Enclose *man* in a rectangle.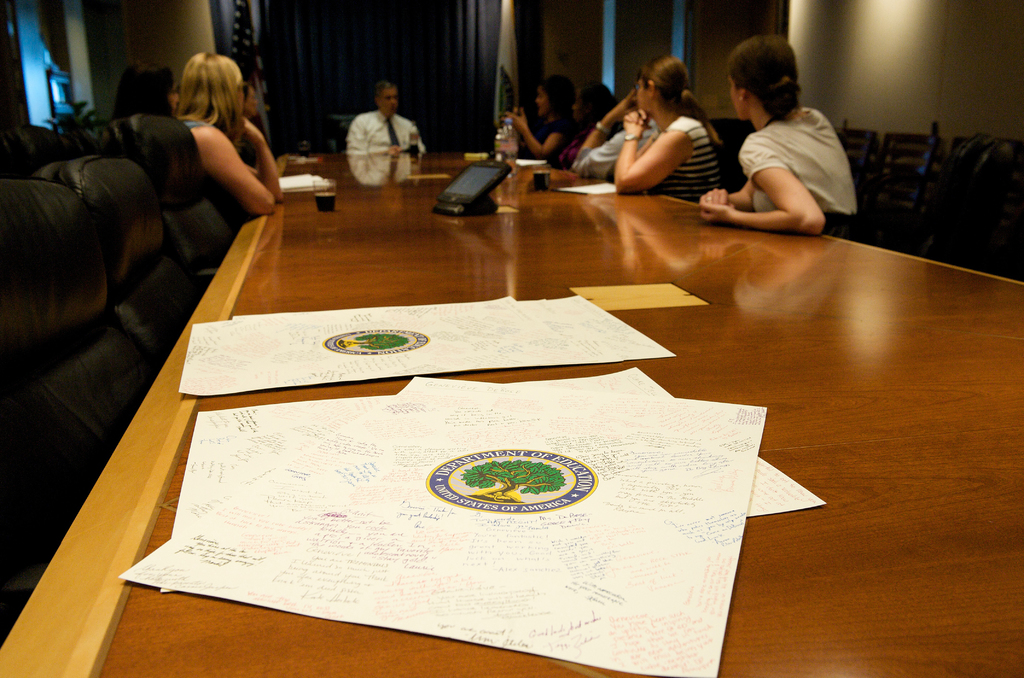
(330,79,417,173).
